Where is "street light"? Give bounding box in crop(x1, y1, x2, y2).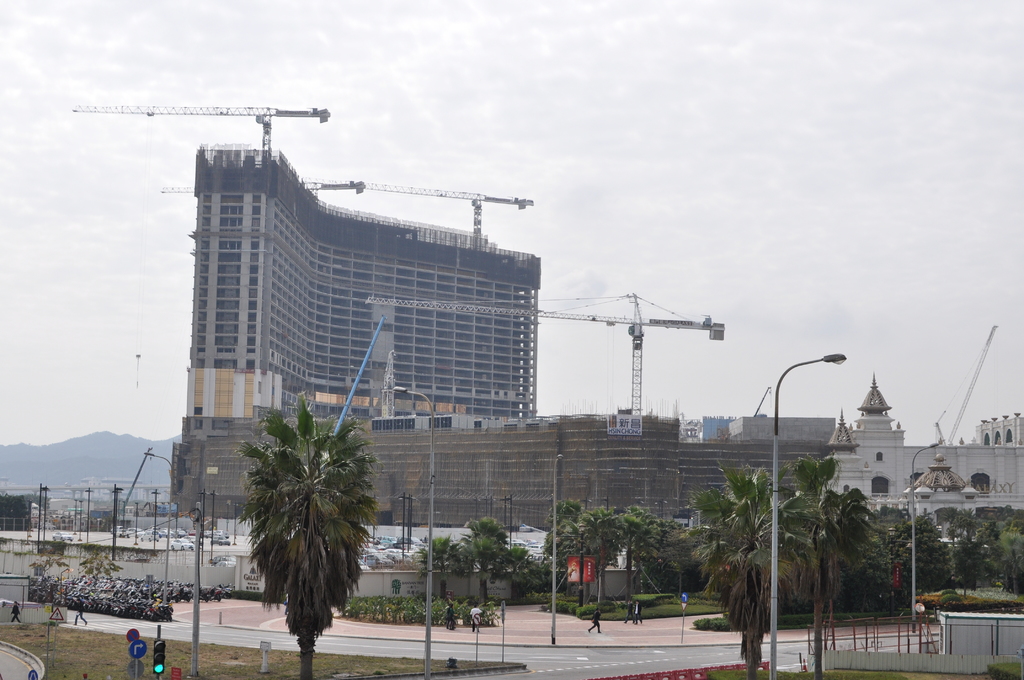
crop(154, 487, 161, 548).
